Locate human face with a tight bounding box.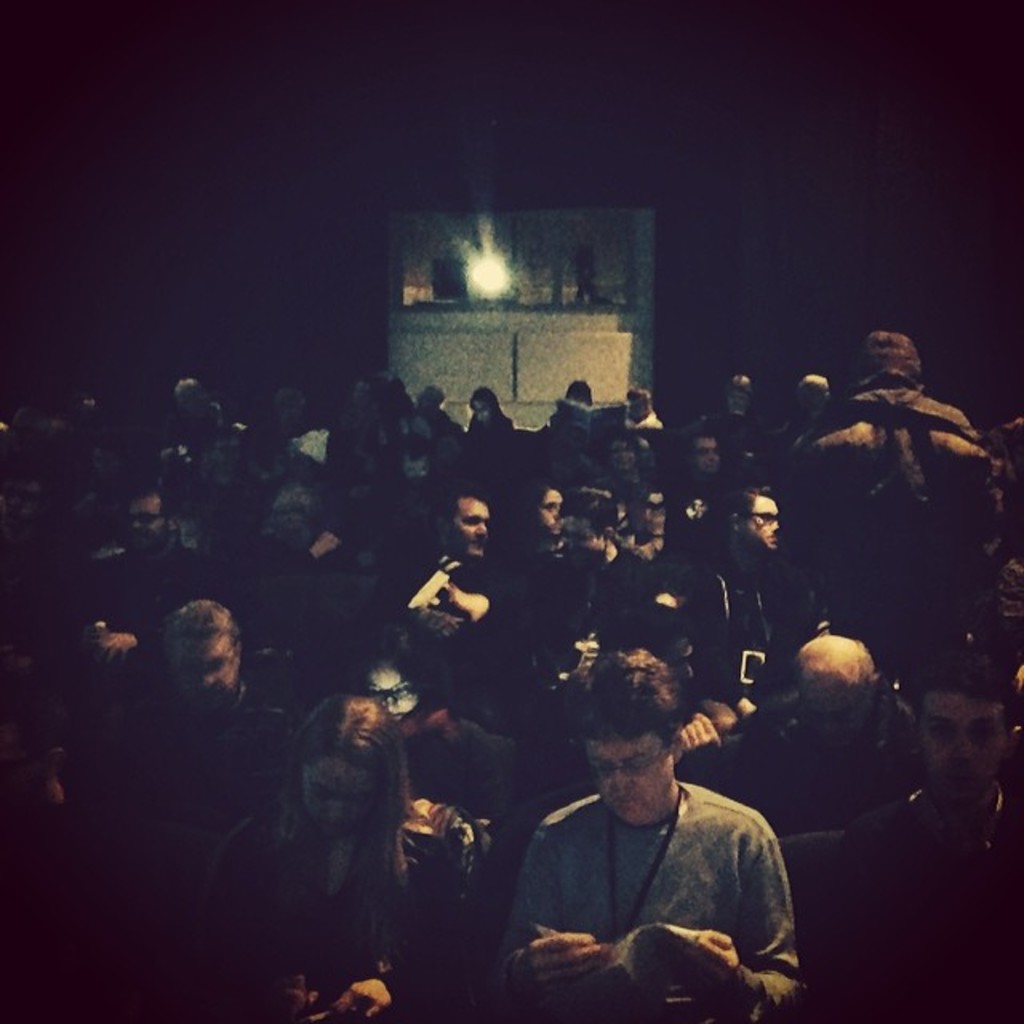
left=568, top=726, right=667, bottom=829.
